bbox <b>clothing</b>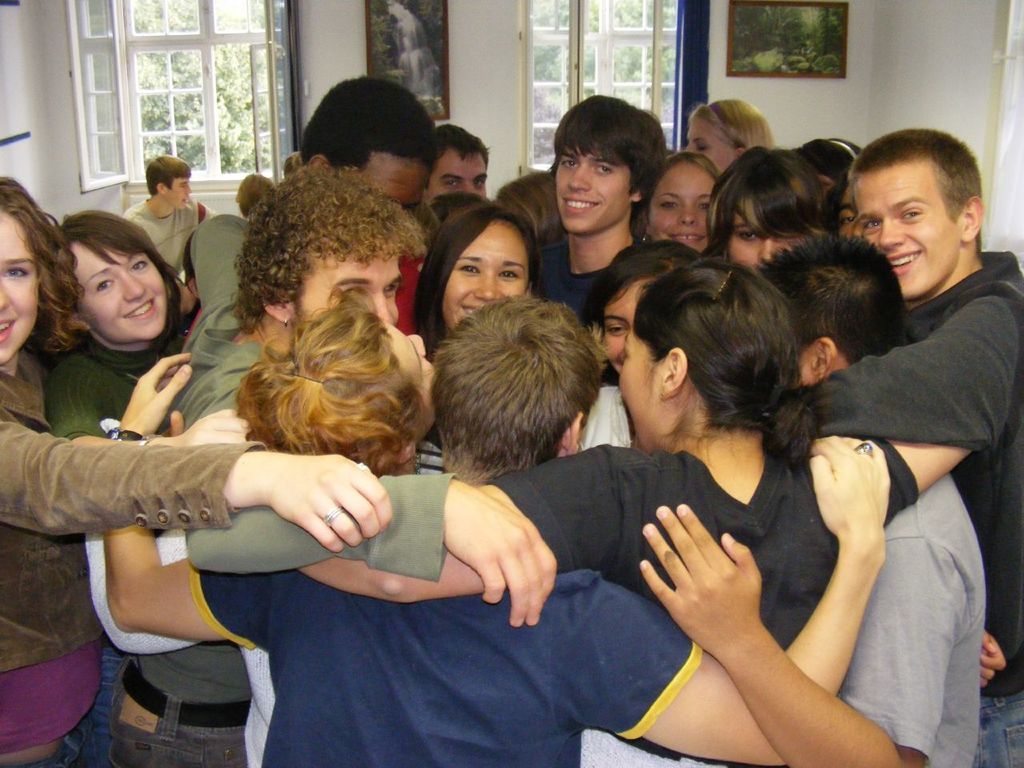
394 250 426 331
